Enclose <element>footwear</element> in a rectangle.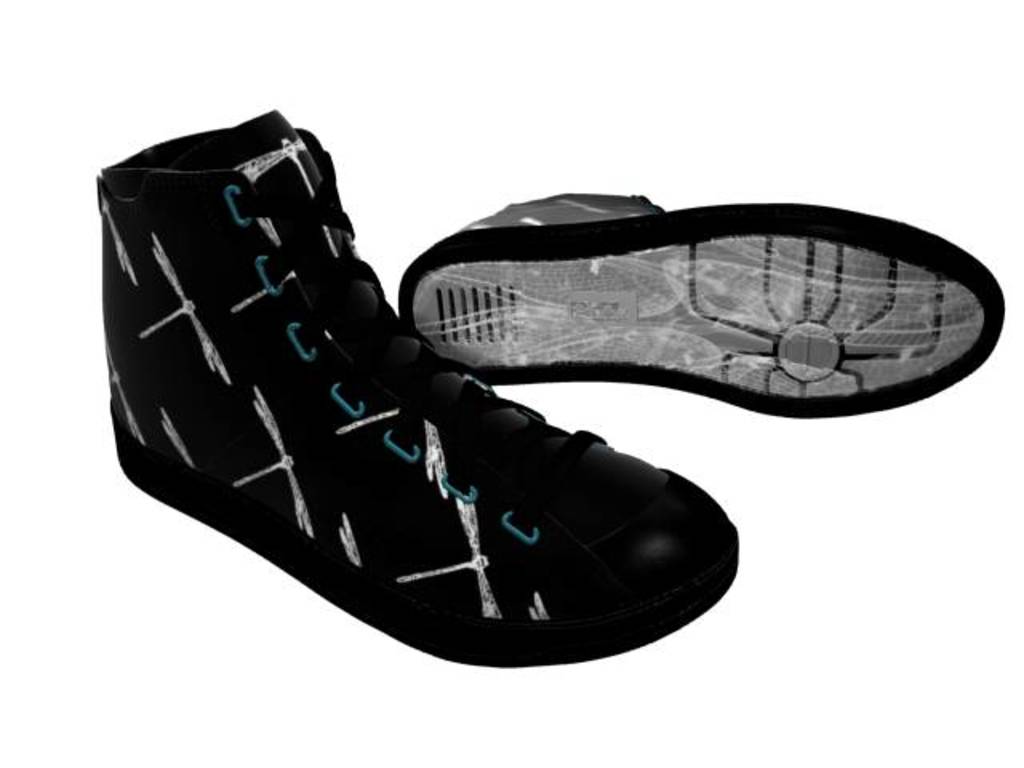
(394,195,1005,418).
